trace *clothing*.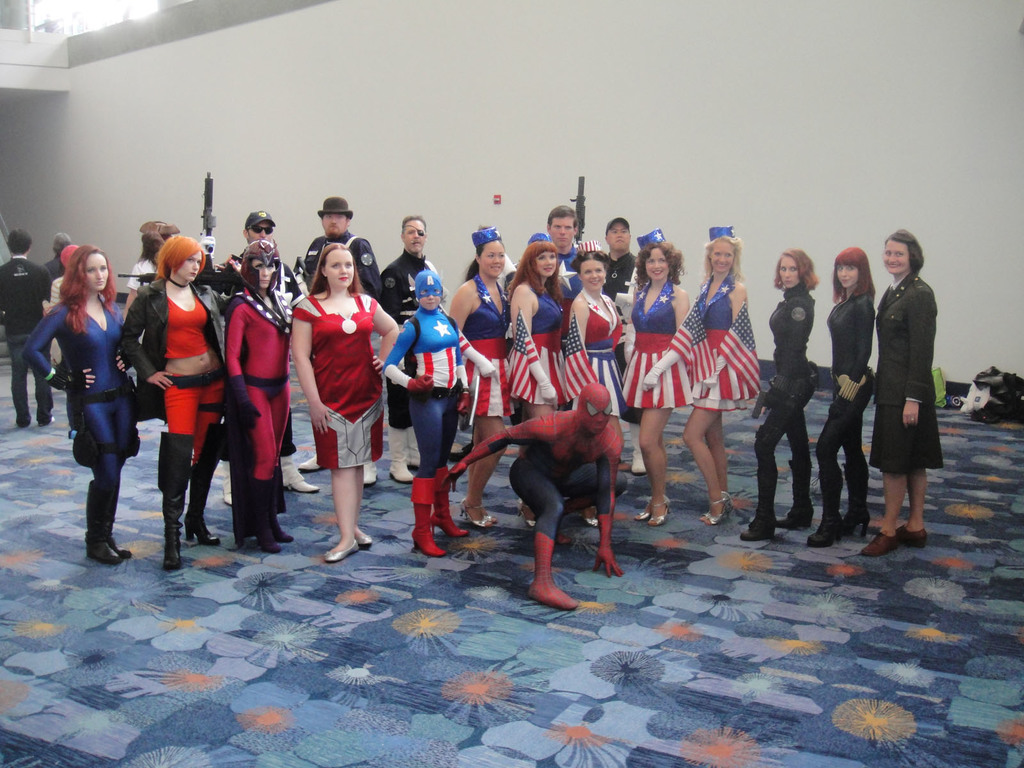
Traced to 814:288:878:518.
